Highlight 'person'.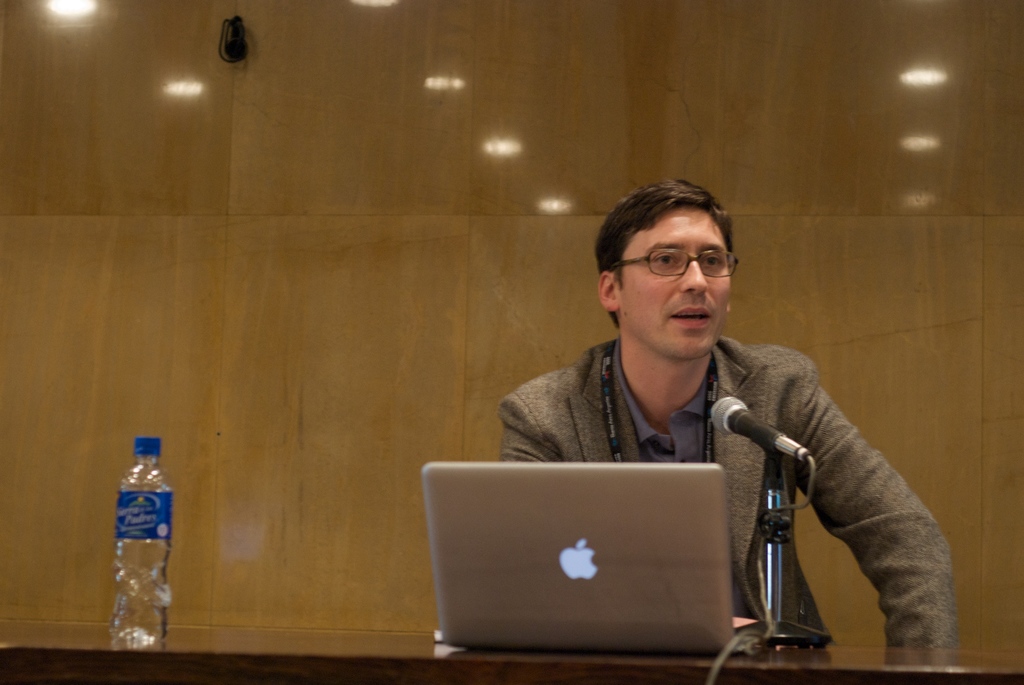
Highlighted region: (500, 182, 962, 649).
